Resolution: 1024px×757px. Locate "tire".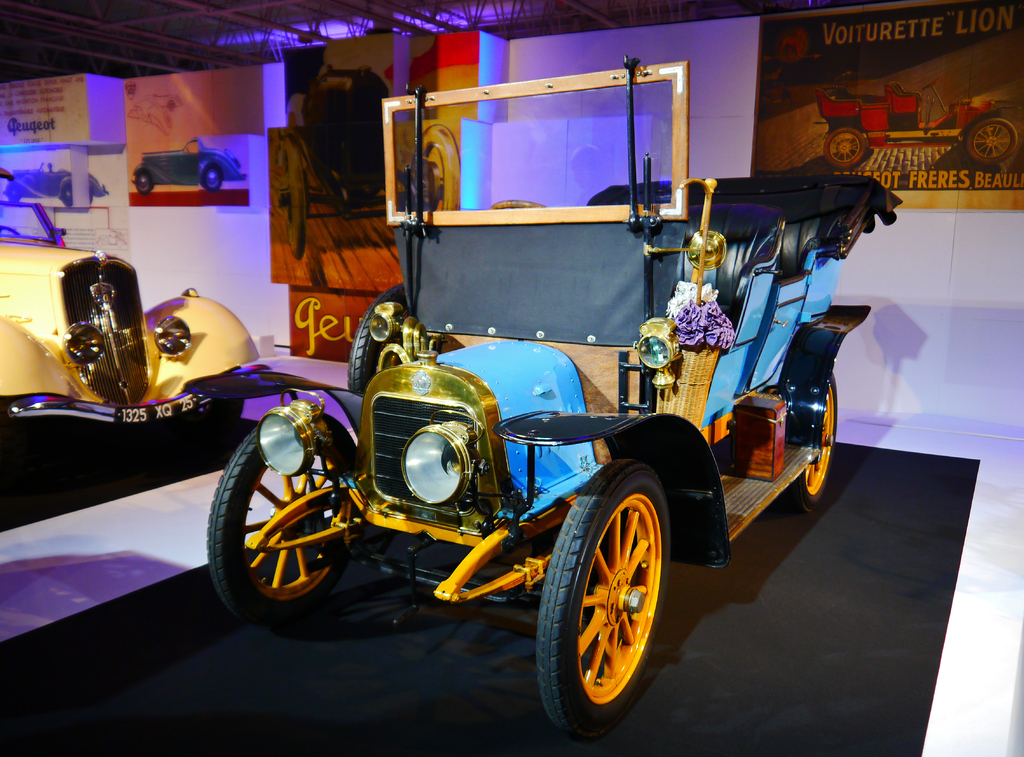
Rect(534, 471, 671, 745).
